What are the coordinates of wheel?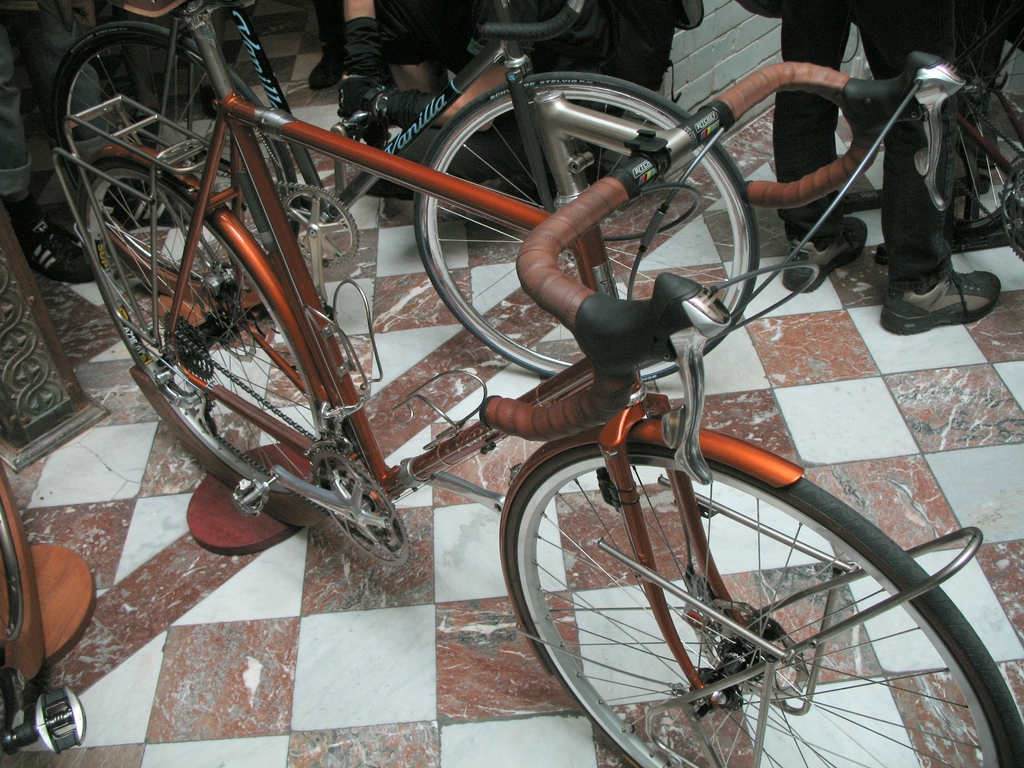
[x1=413, y1=70, x2=759, y2=378].
